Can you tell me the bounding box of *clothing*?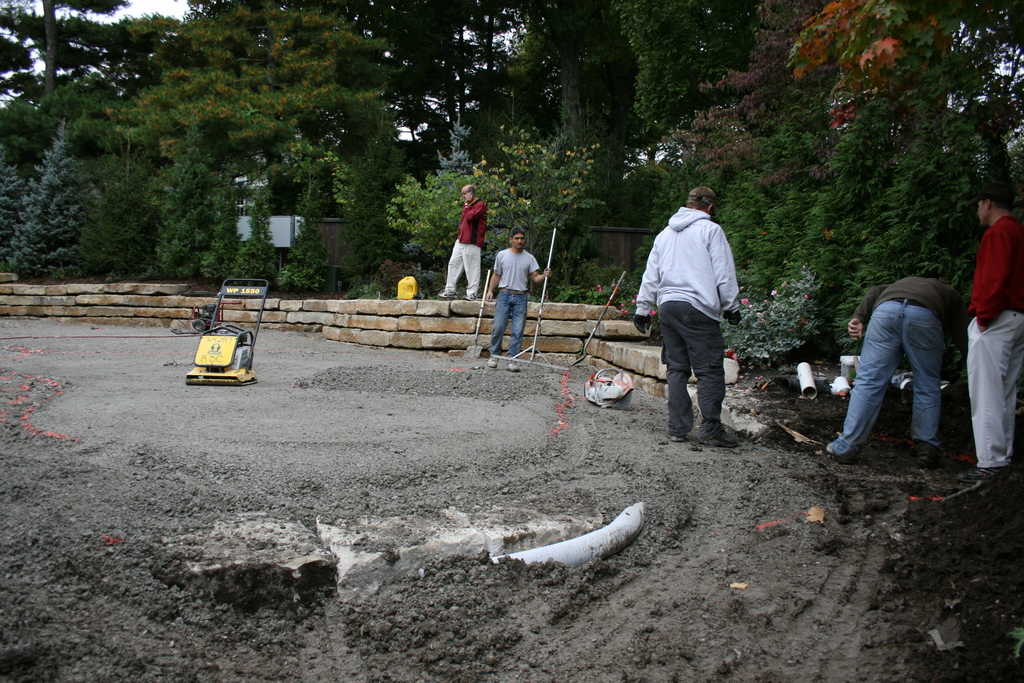
select_region(495, 242, 541, 366).
